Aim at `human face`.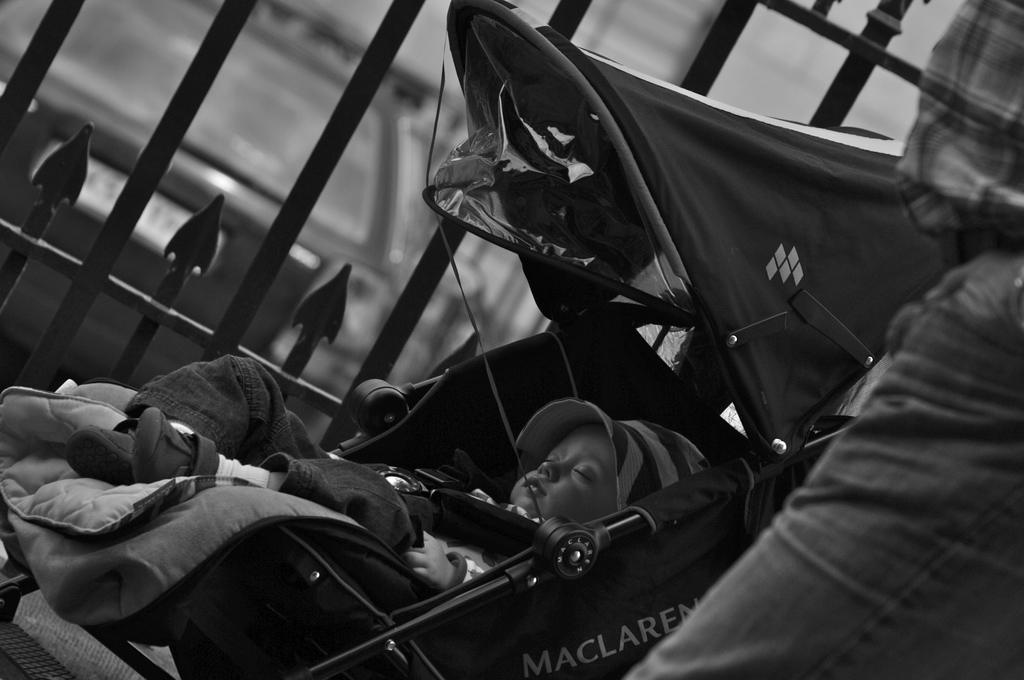
Aimed at [x1=504, y1=430, x2=618, y2=523].
